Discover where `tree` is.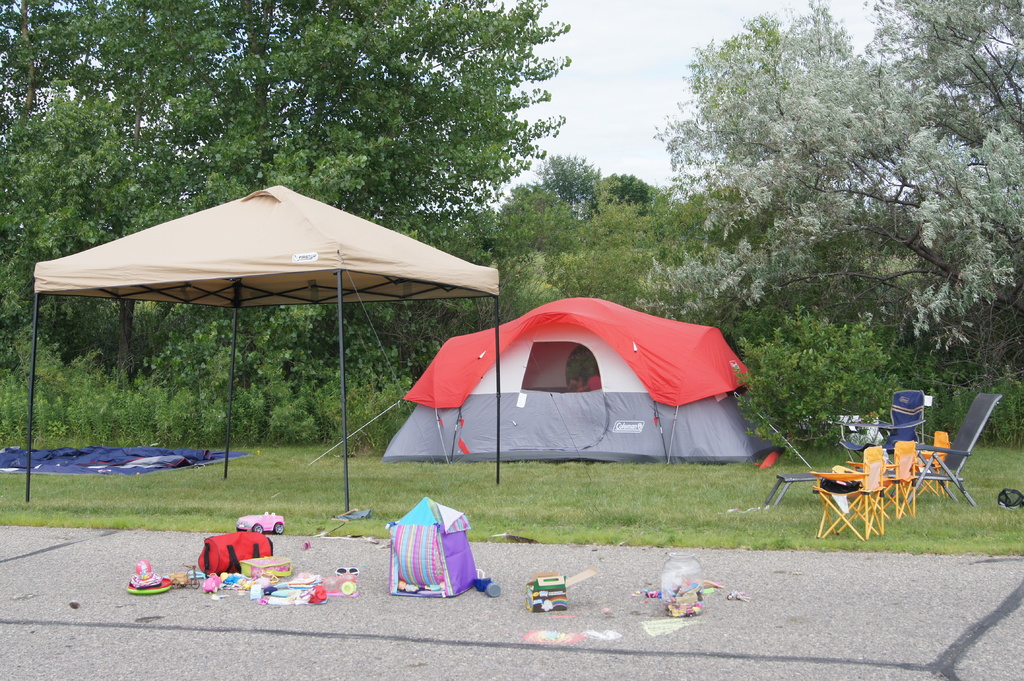
Discovered at bbox=[643, 0, 1023, 351].
